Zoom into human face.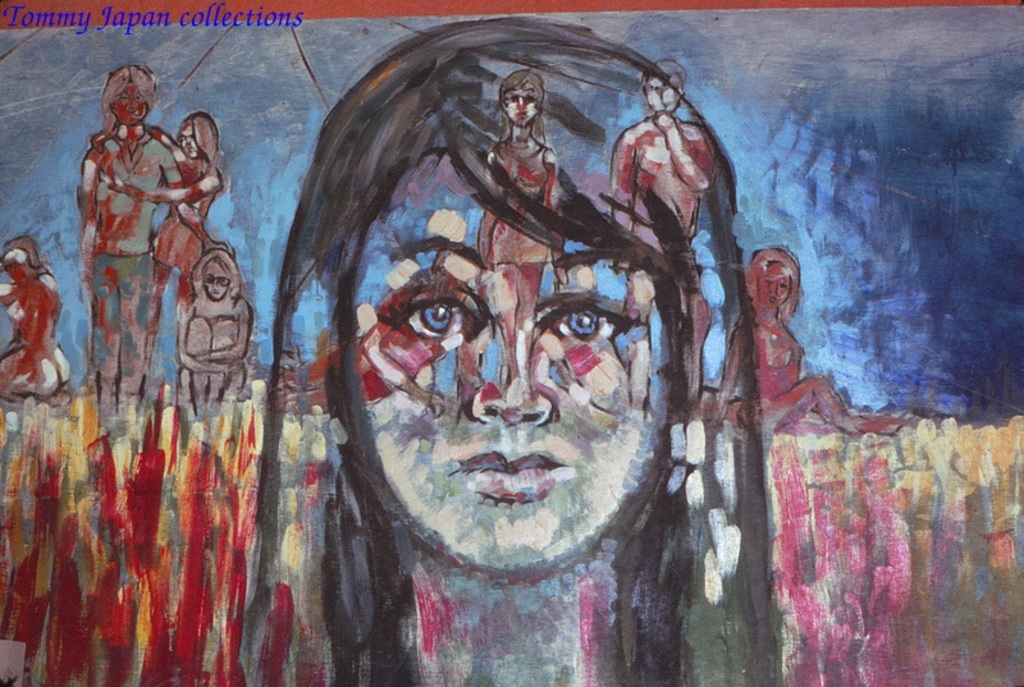
Zoom target: box=[502, 86, 538, 127].
